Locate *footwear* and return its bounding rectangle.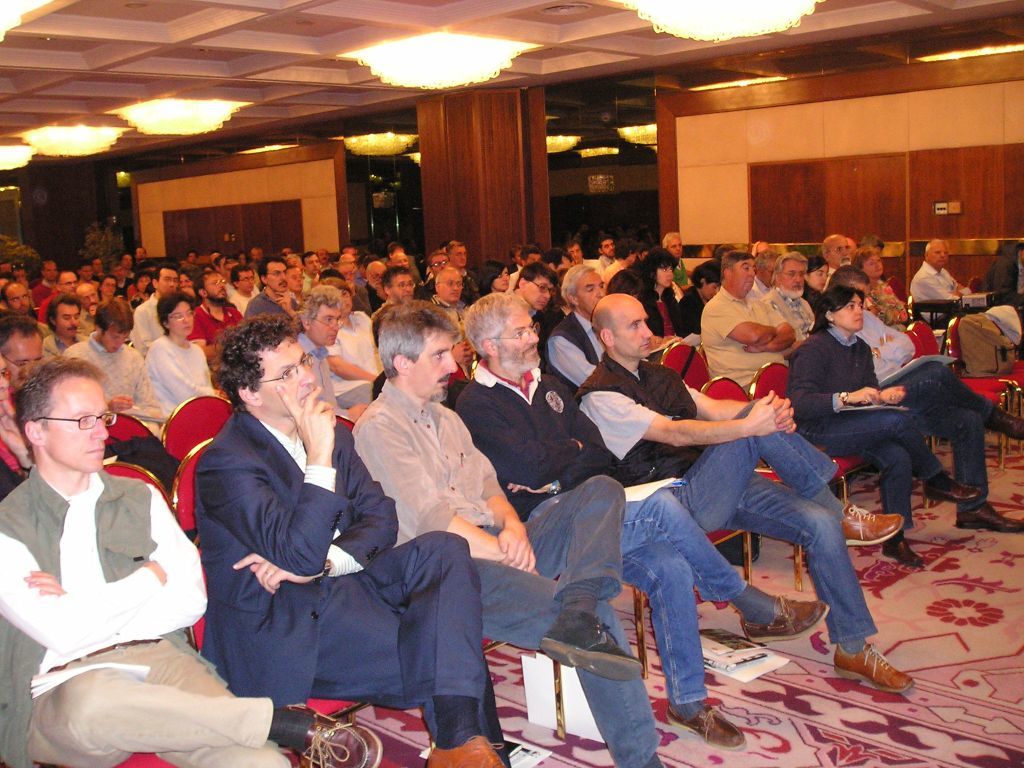
region(663, 704, 746, 747).
